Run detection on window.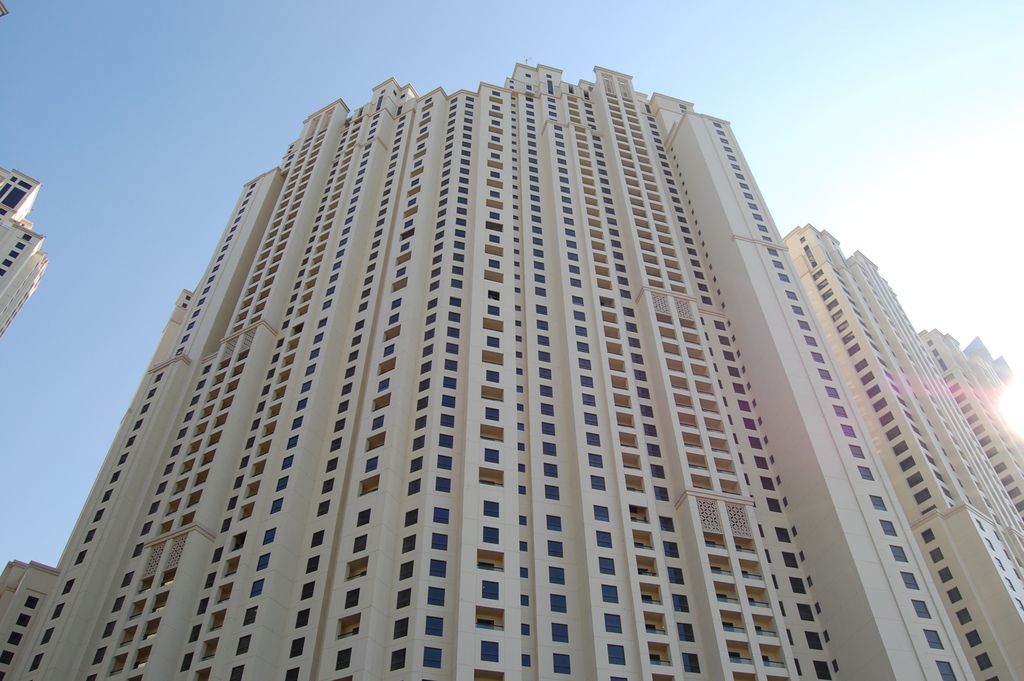
Result: 291/293/298/302.
